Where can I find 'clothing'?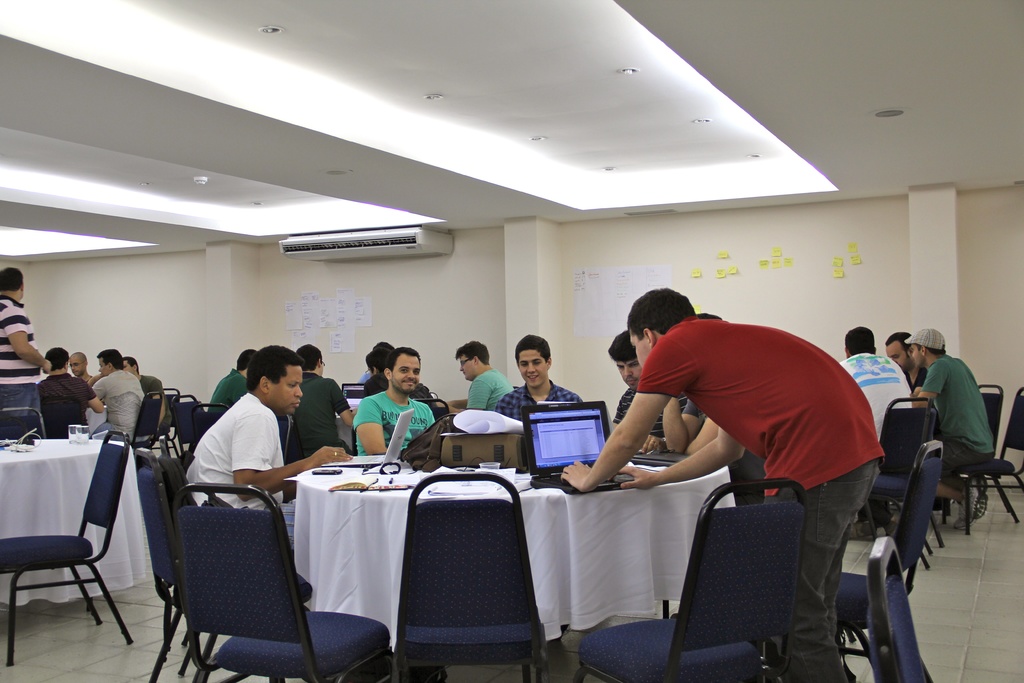
You can find it at bbox=[917, 355, 995, 509].
